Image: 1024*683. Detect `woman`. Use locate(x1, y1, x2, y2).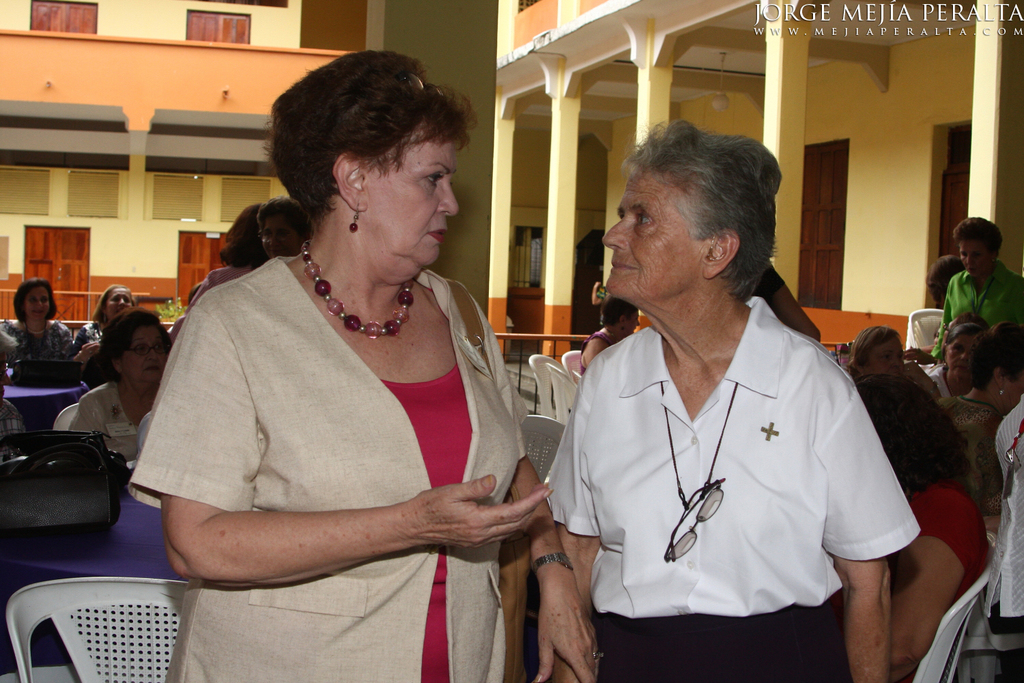
locate(2, 279, 70, 389).
